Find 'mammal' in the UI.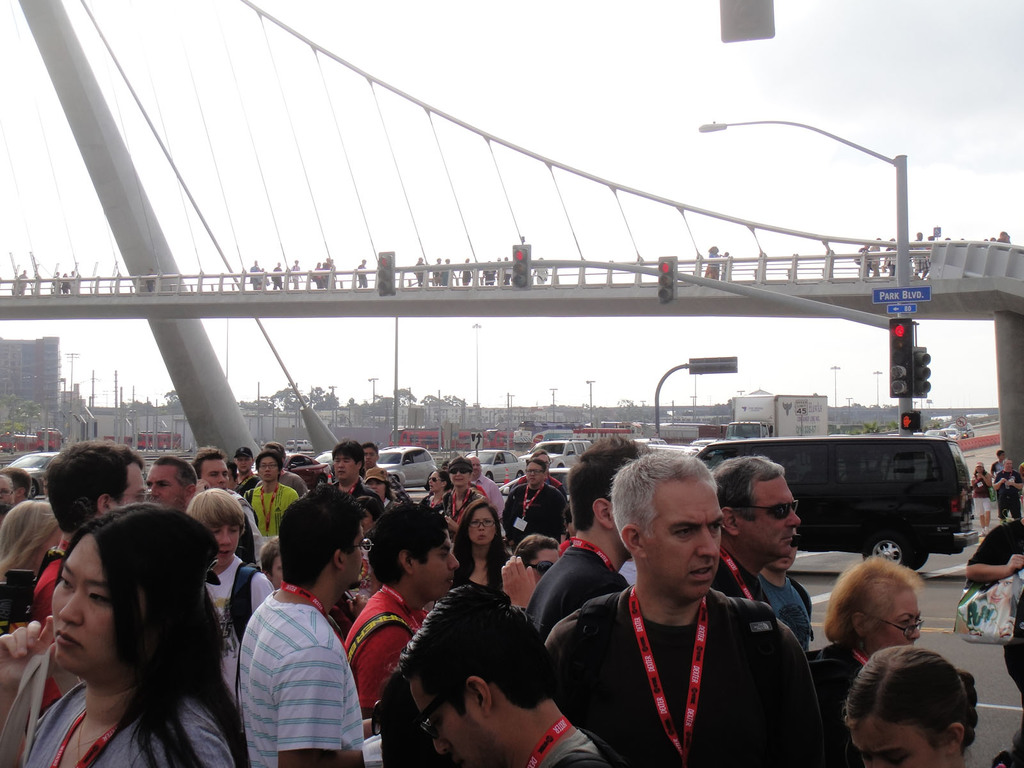
UI element at x1=883, y1=236, x2=893, y2=270.
